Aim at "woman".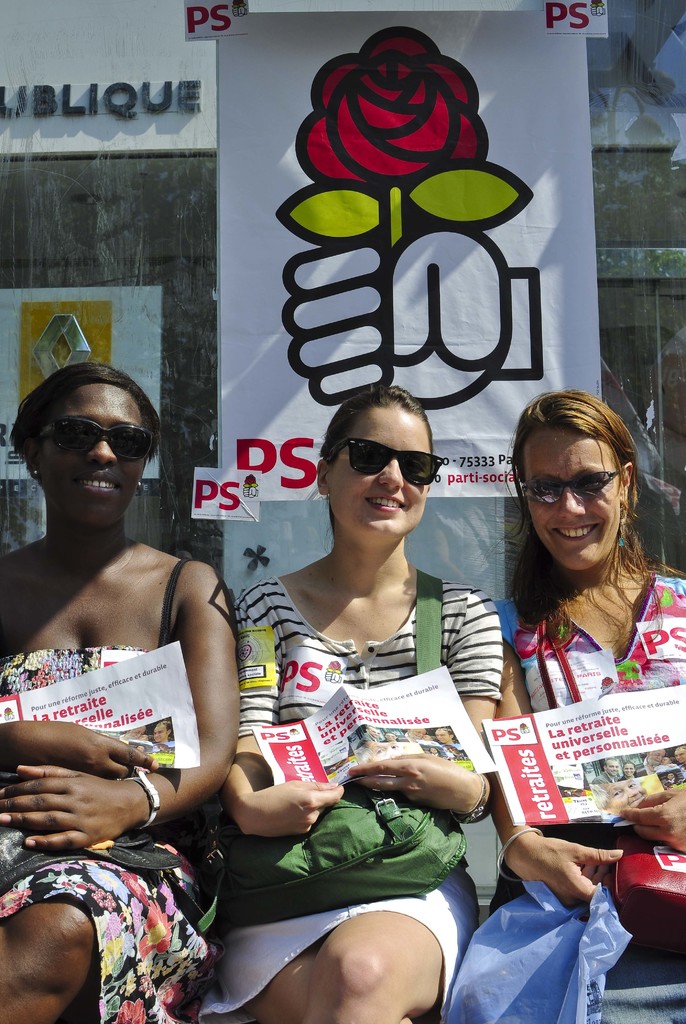
Aimed at (x1=0, y1=364, x2=240, y2=1023).
